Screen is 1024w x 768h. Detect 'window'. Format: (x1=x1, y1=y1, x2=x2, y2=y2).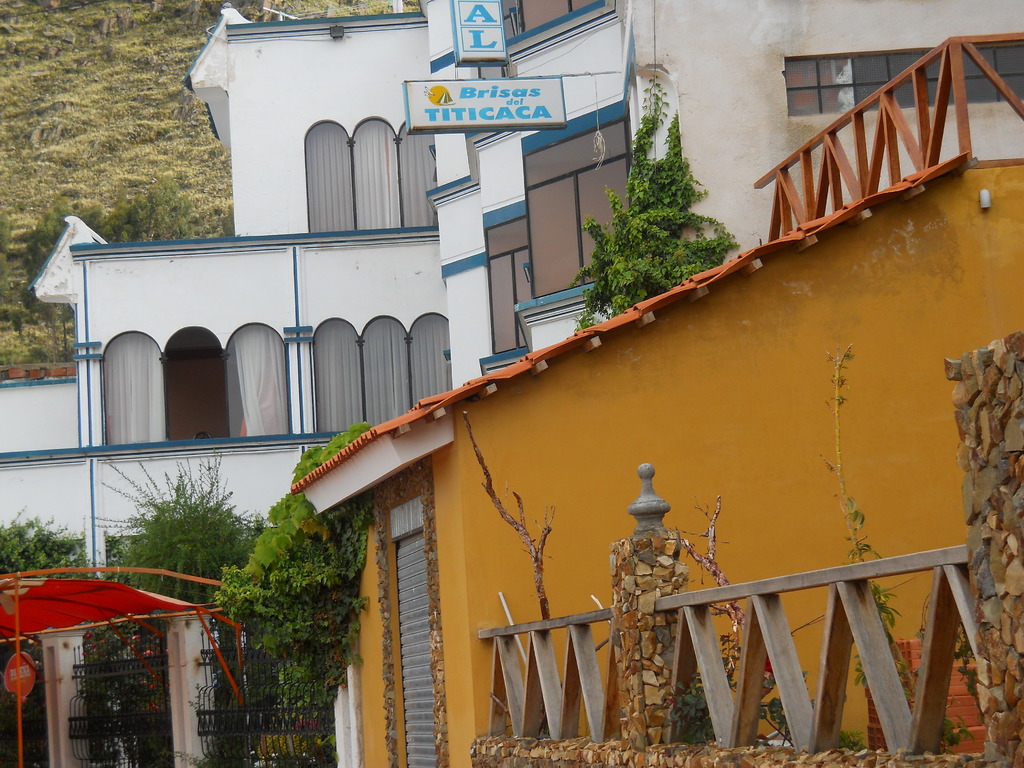
(x1=307, y1=123, x2=435, y2=234).
